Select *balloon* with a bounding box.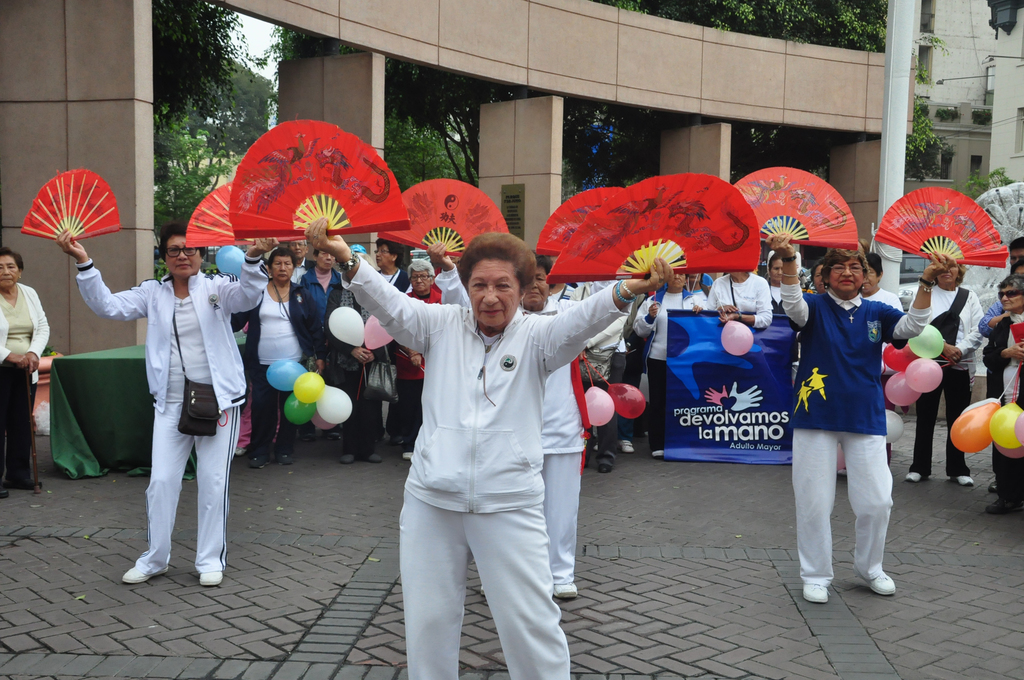
309/410/335/432.
